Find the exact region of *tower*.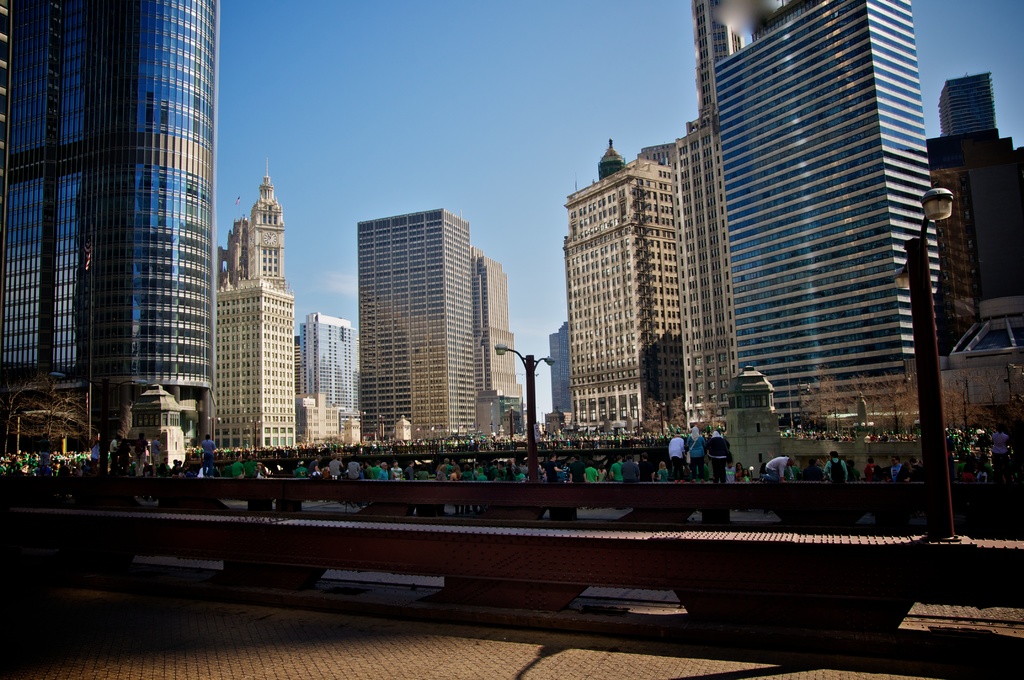
Exact region: {"x1": 571, "y1": 172, "x2": 681, "y2": 448}.
